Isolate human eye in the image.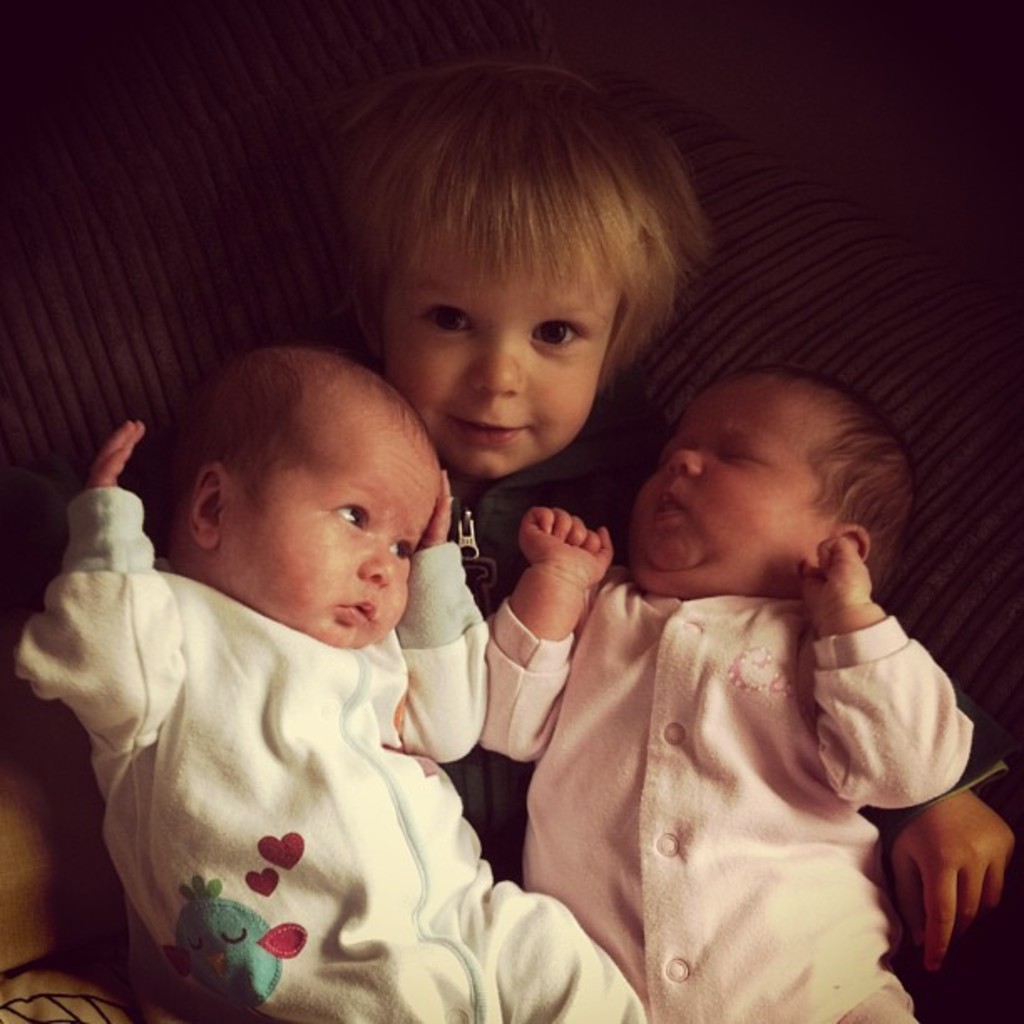
Isolated region: [413,306,472,340].
